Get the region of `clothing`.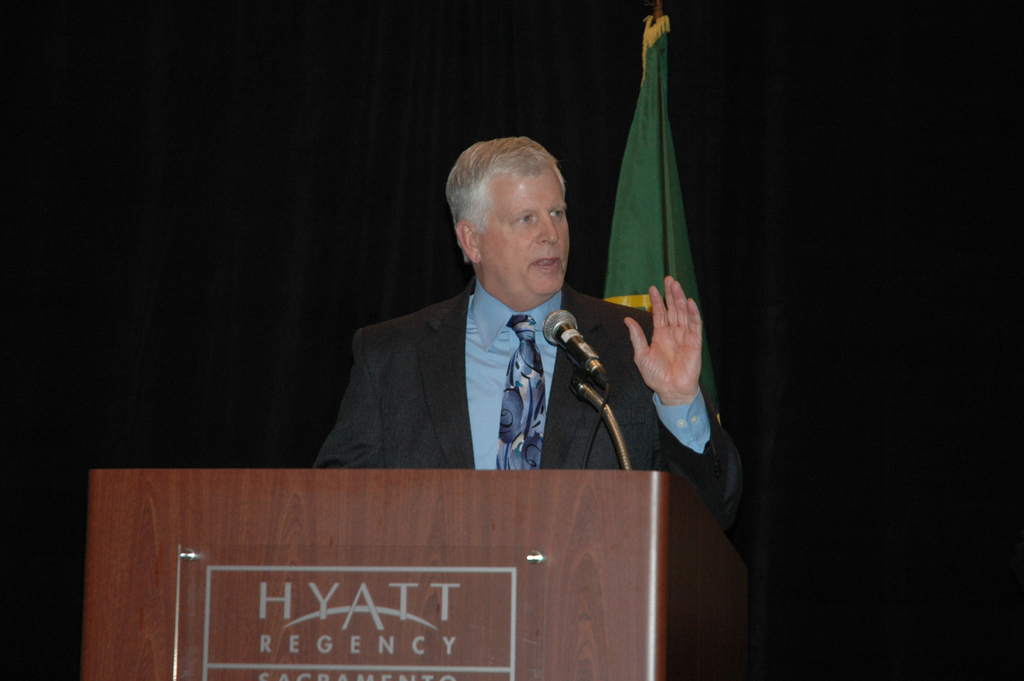
BBox(326, 212, 689, 492).
